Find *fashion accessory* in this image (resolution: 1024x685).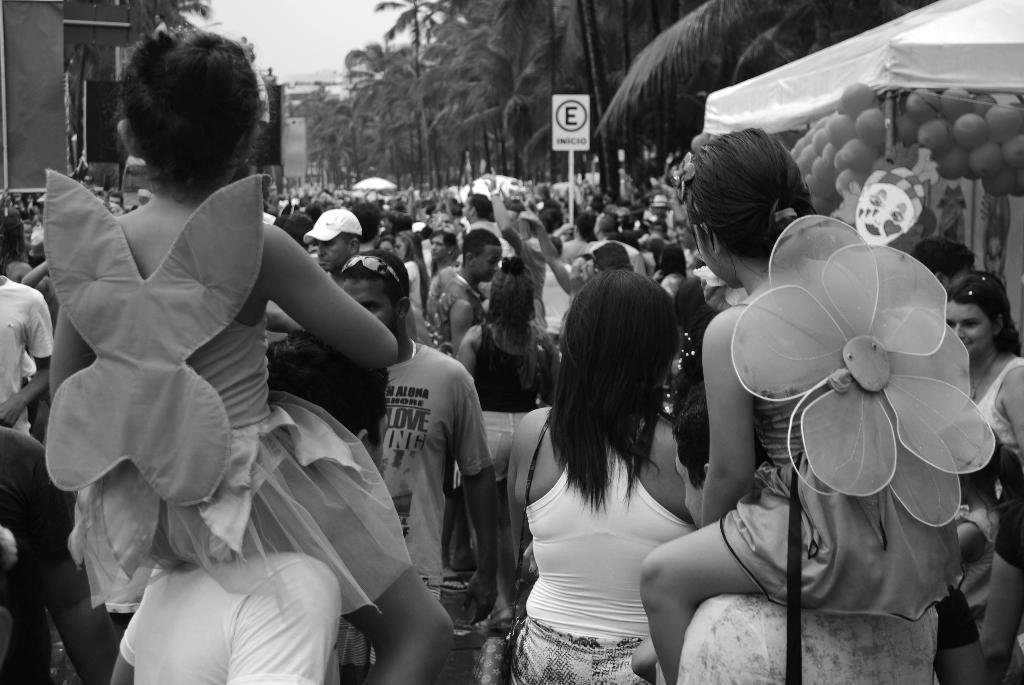
[x1=337, y1=249, x2=401, y2=287].
